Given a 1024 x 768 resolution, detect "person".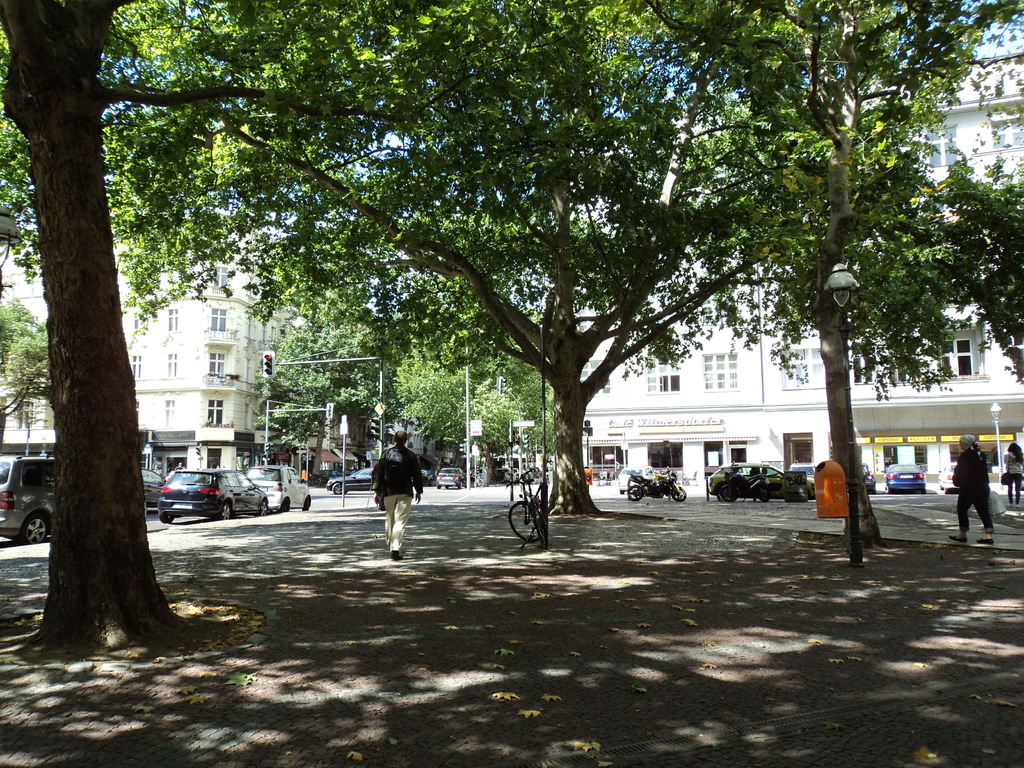
[left=362, top=428, right=419, bottom=555].
